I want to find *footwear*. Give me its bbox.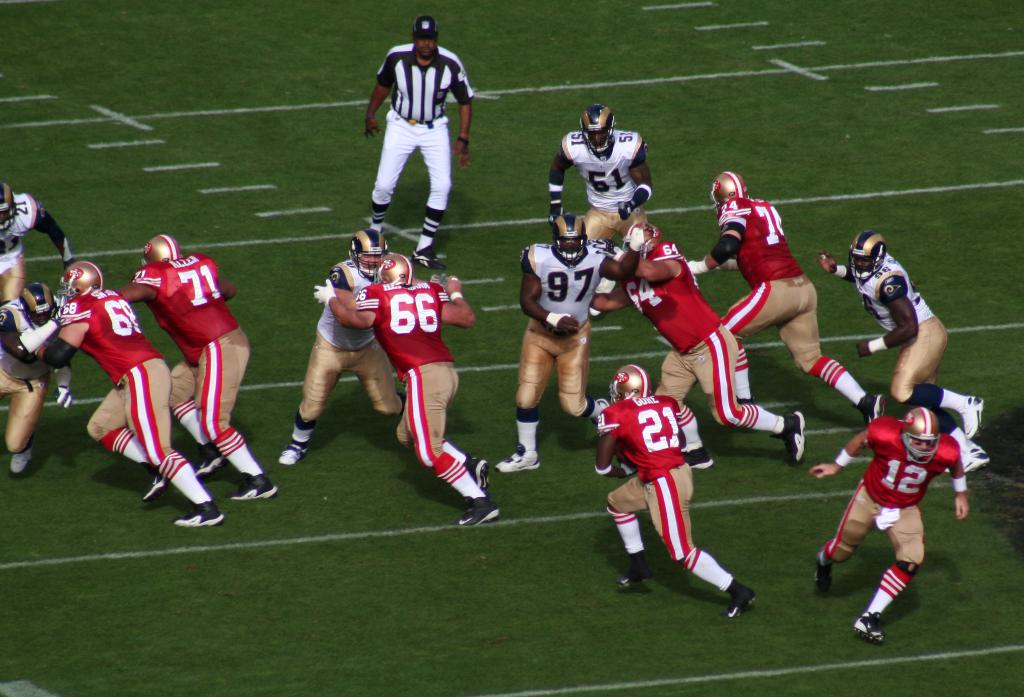
bbox=[960, 442, 987, 476].
